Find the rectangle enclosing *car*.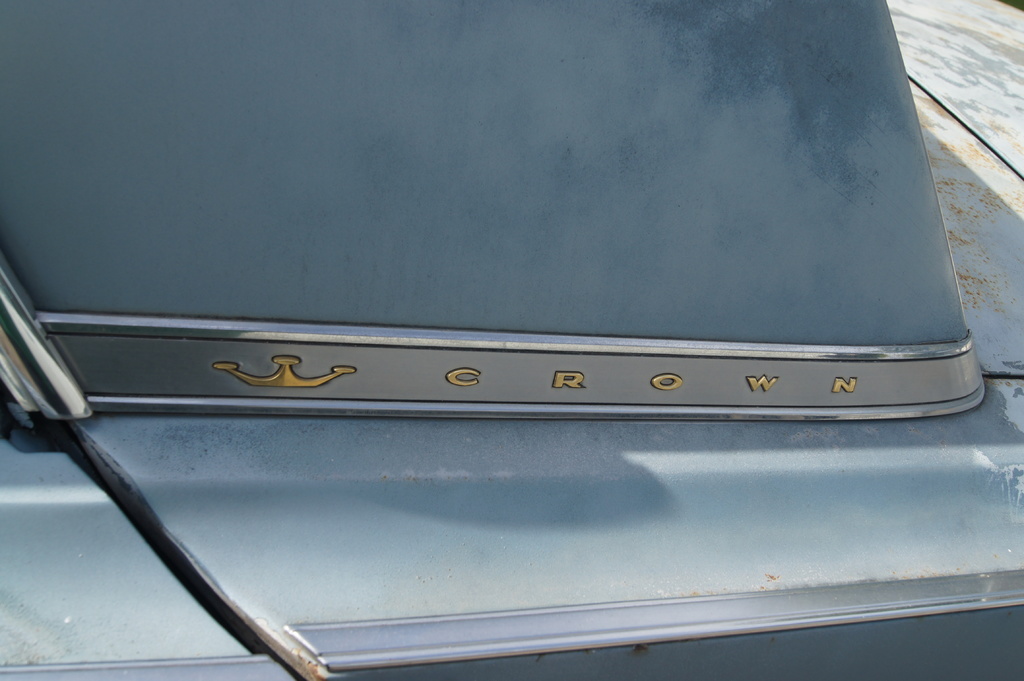
0,0,1023,680.
